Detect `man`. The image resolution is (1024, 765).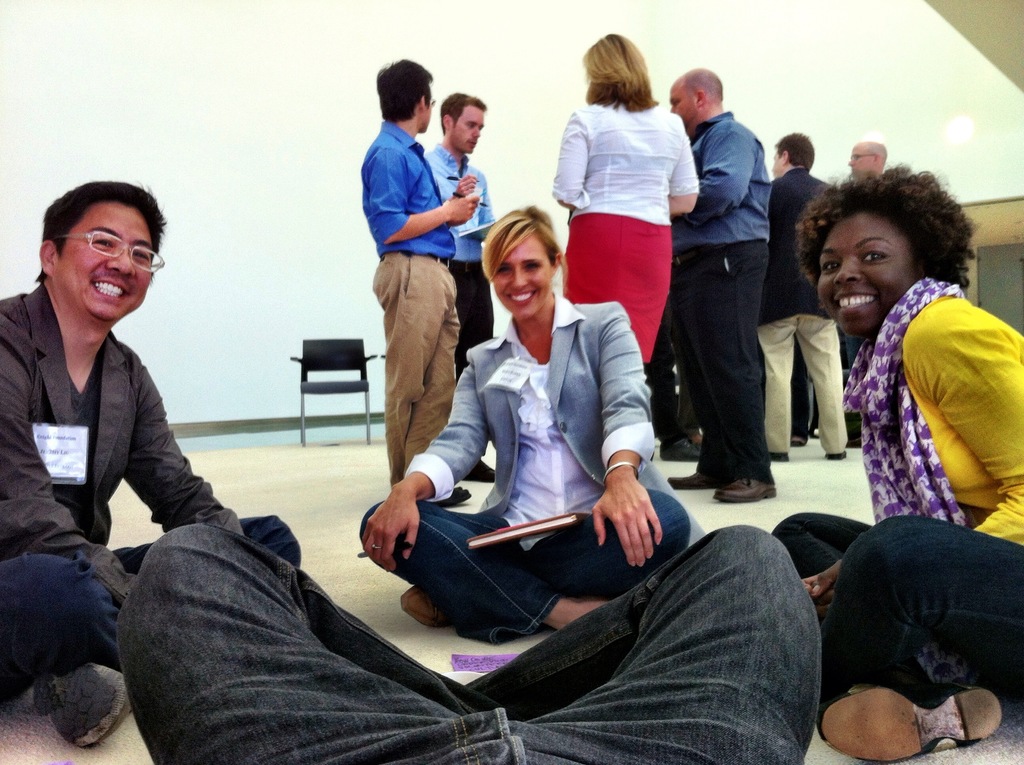
region(6, 163, 220, 616).
